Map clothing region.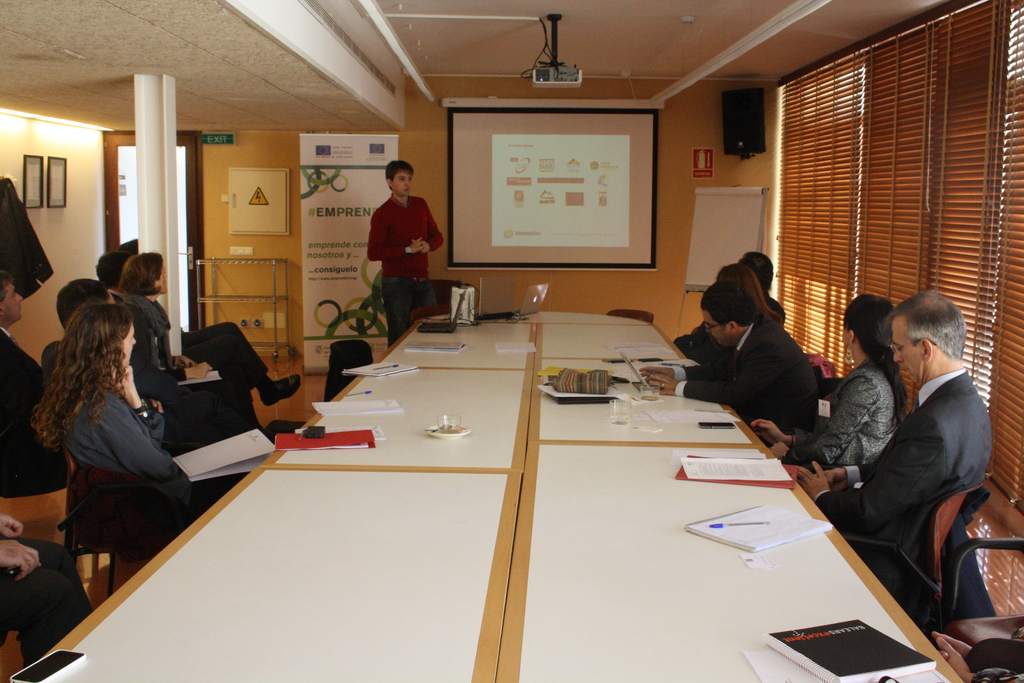
Mapped to select_region(60, 388, 248, 518).
